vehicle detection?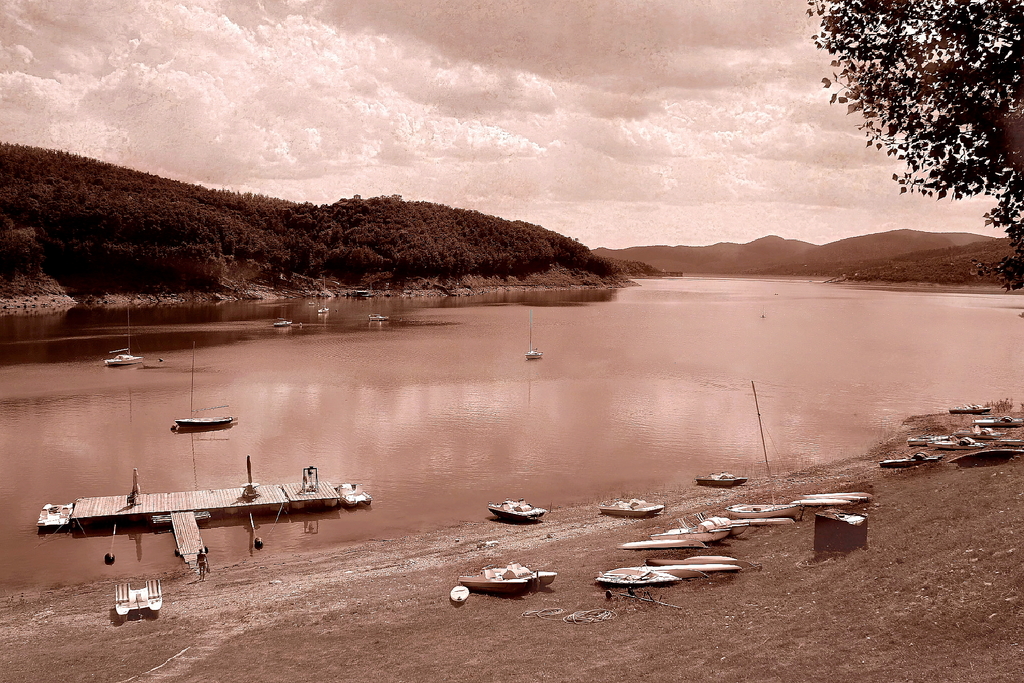
l=614, t=509, r=748, b=557
